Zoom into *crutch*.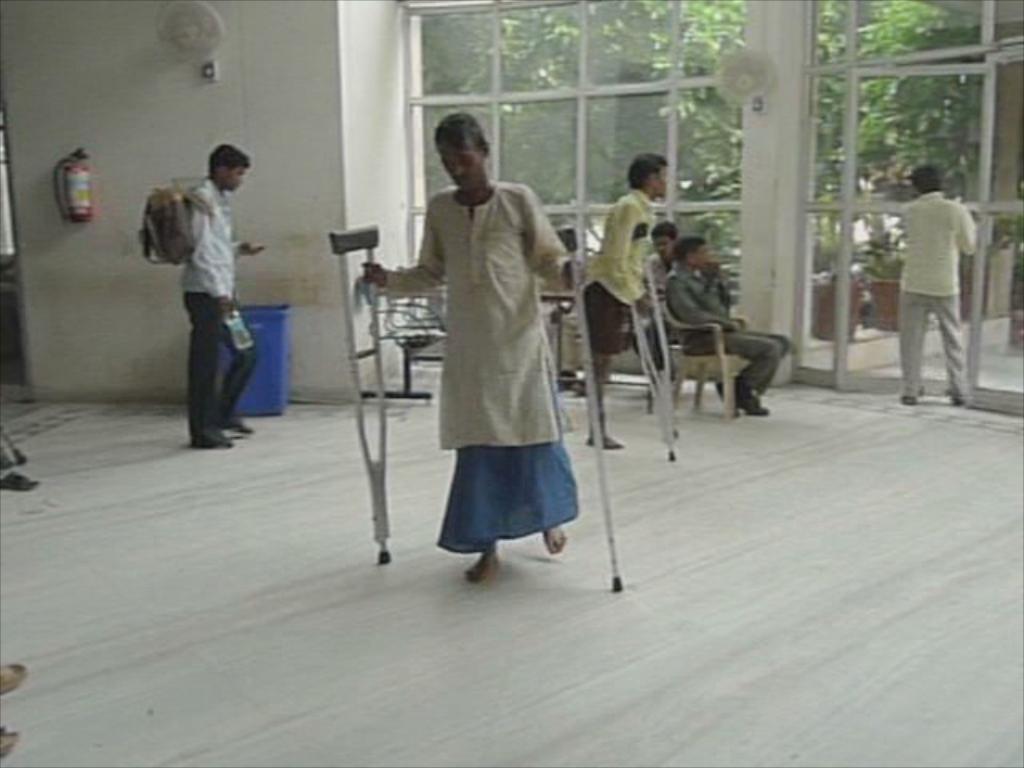
Zoom target: locate(637, 334, 683, 440).
